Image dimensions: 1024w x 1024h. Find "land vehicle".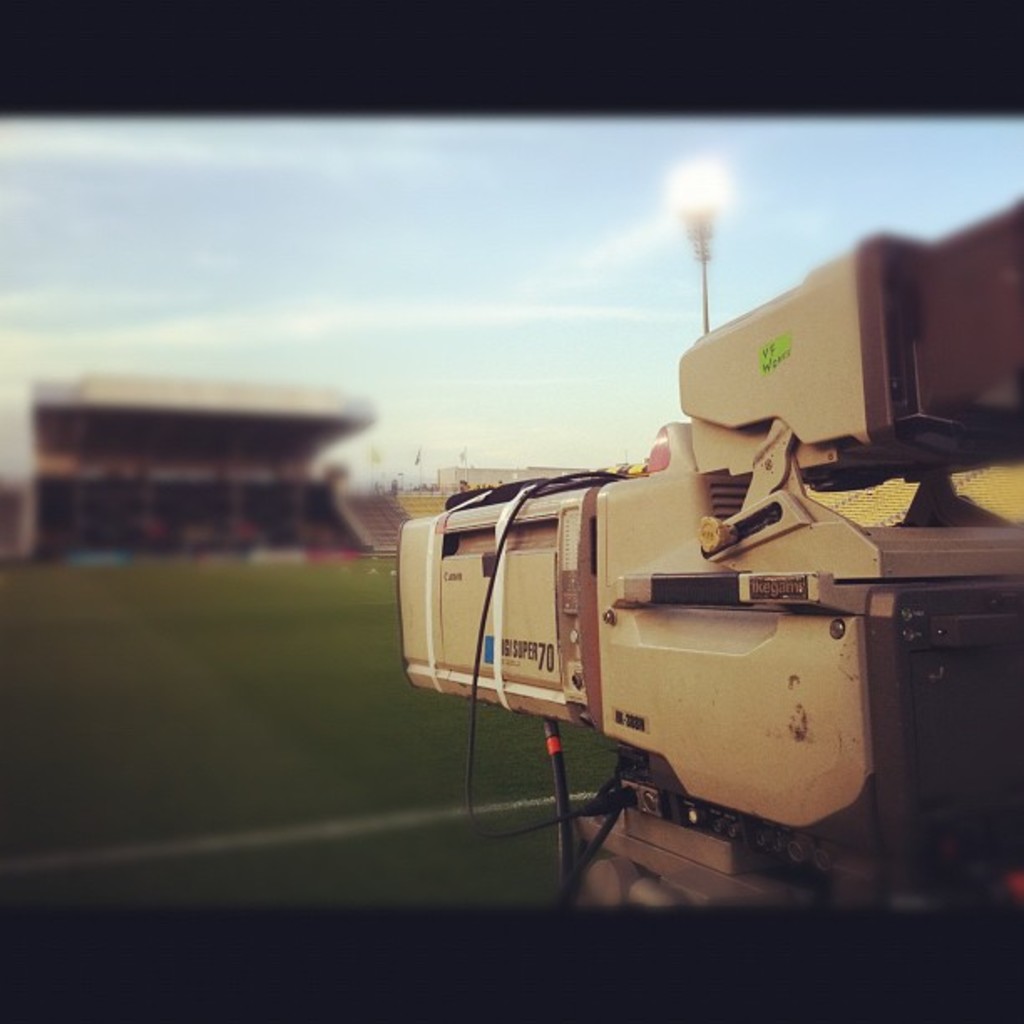
293 258 984 924.
